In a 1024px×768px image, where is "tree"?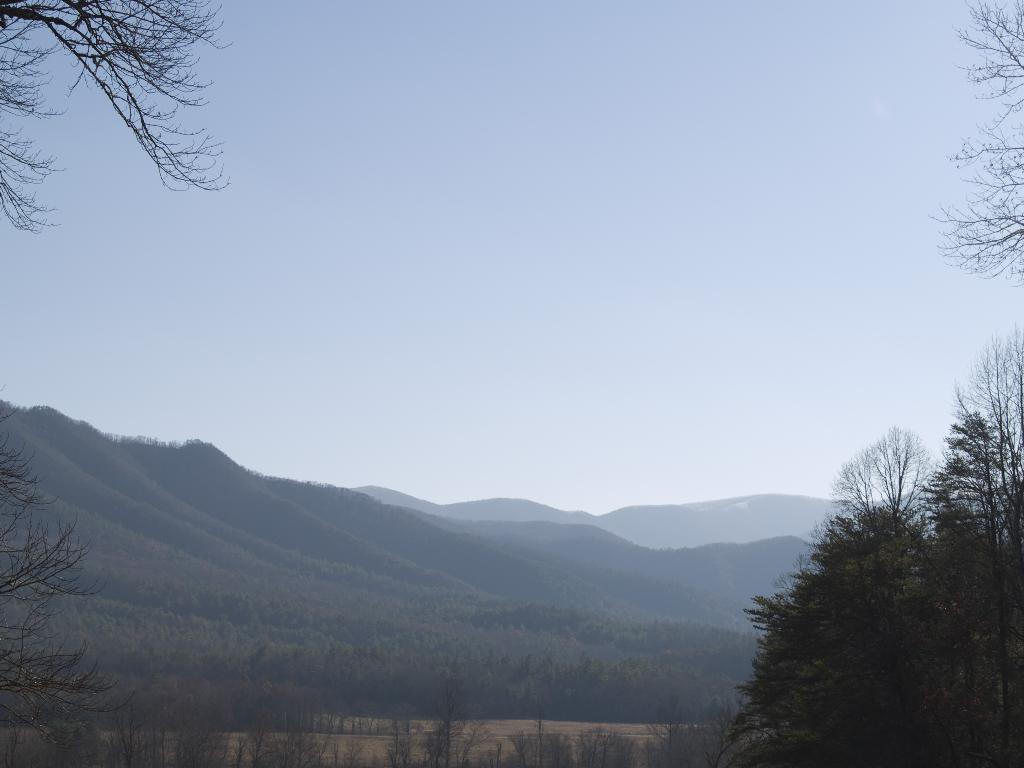
box=[730, 402, 977, 750].
